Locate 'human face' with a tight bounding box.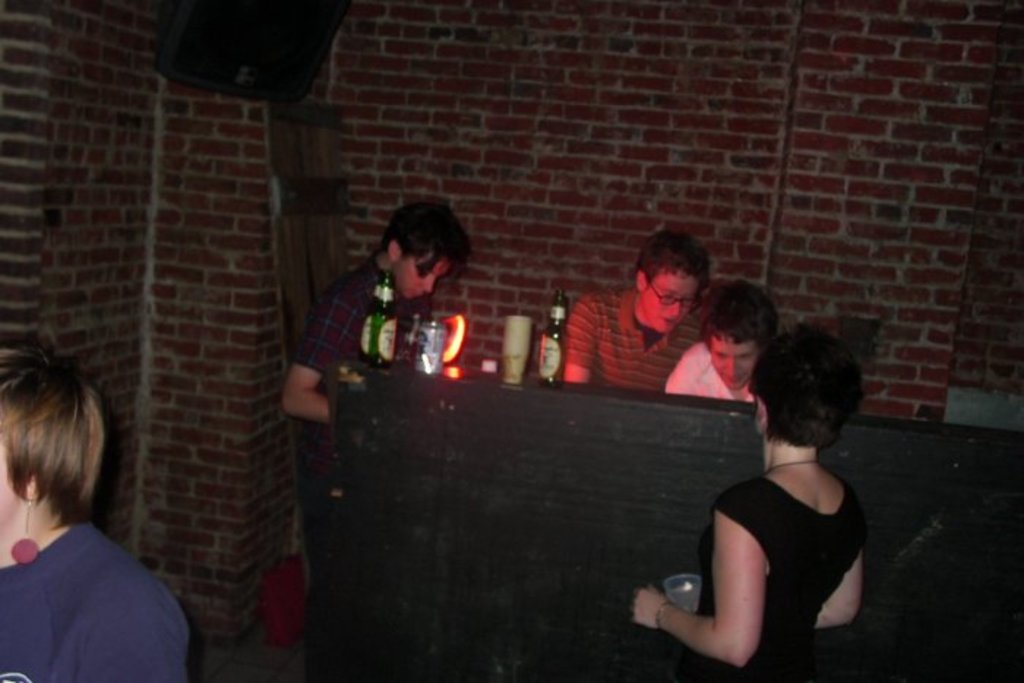
box=[641, 272, 699, 336].
